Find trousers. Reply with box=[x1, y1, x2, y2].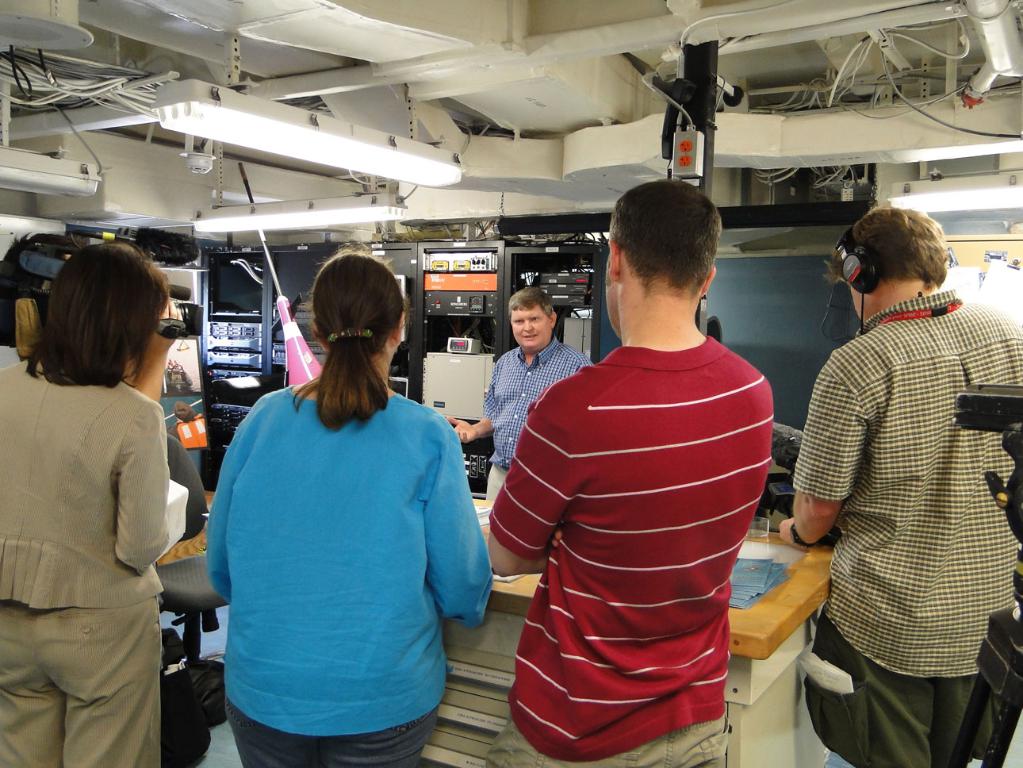
box=[219, 692, 438, 767].
